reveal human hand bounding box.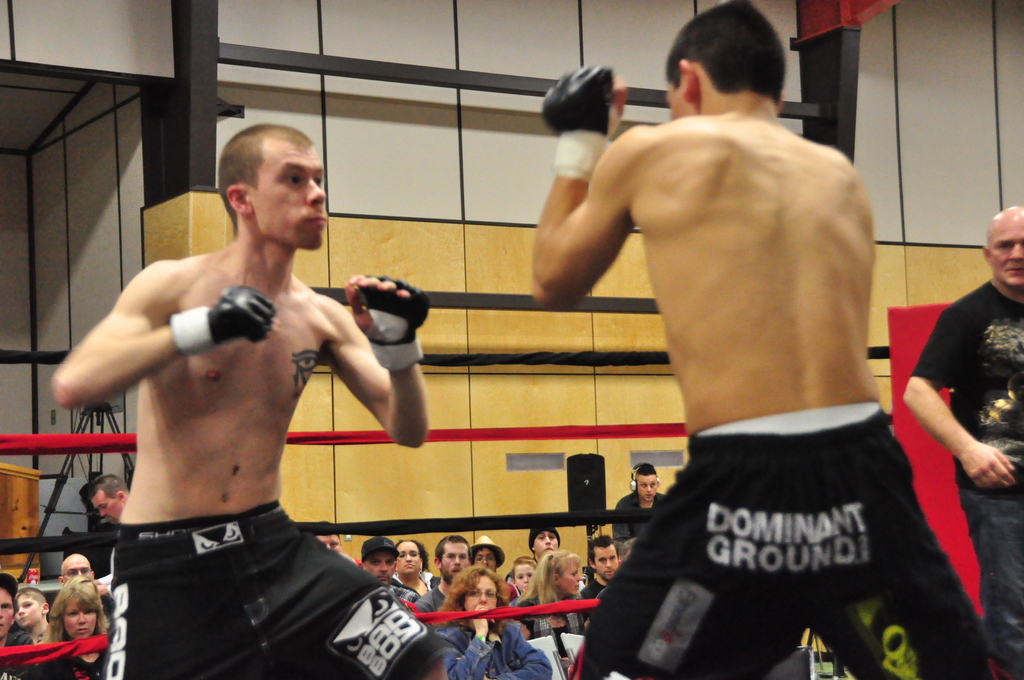
Revealed: Rect(540, 65, 630, 135).
